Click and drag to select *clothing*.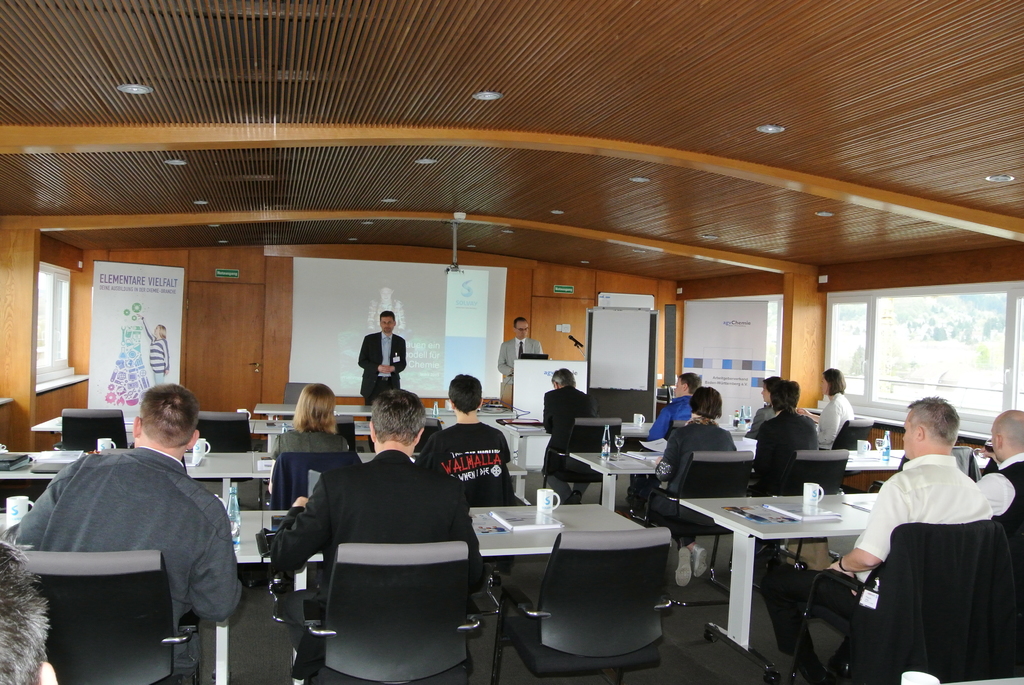
Selection: 627/397/694/504.
